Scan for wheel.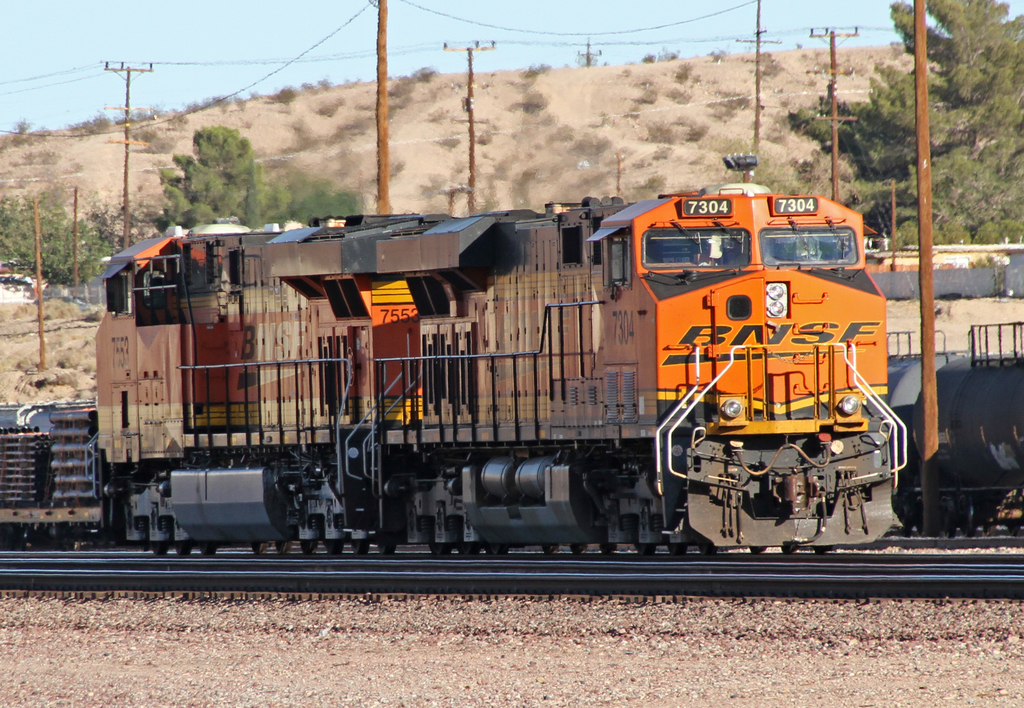
Scan result: [566, 541, 587, 553].
